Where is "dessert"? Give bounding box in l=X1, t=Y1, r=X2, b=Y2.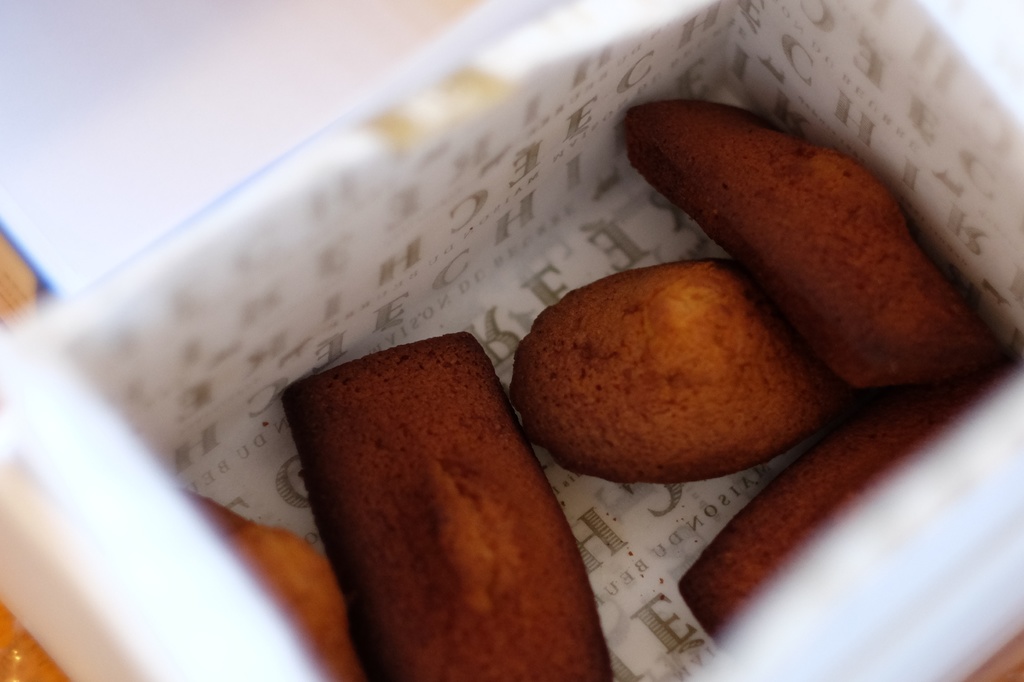
l=508, t=264, r=827, b=480.
